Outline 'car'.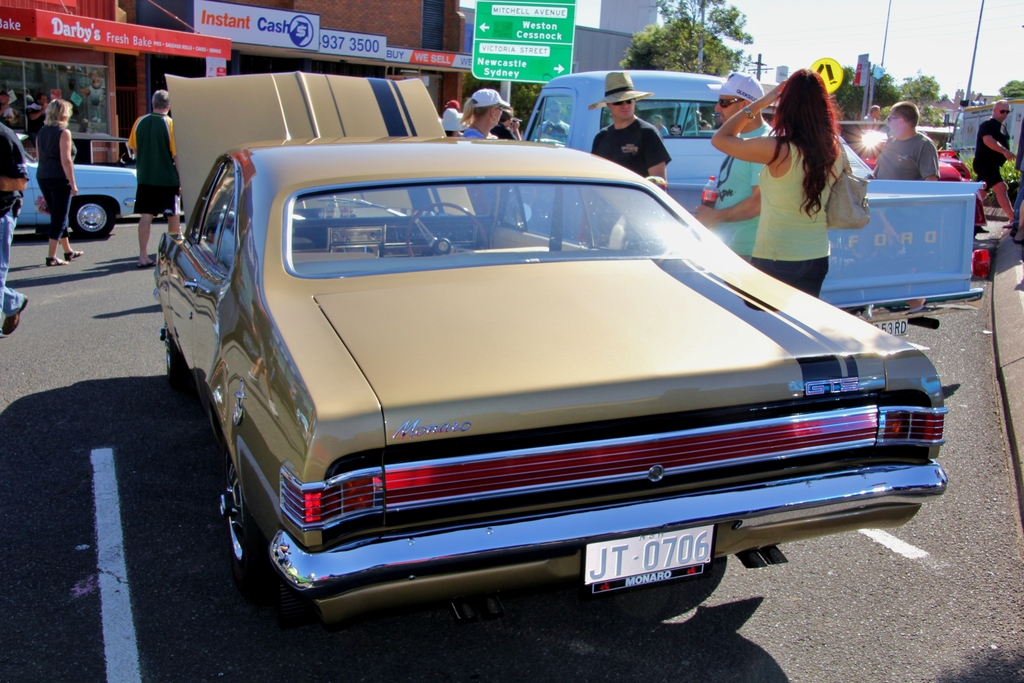
Outline: 529:63:989:347.
